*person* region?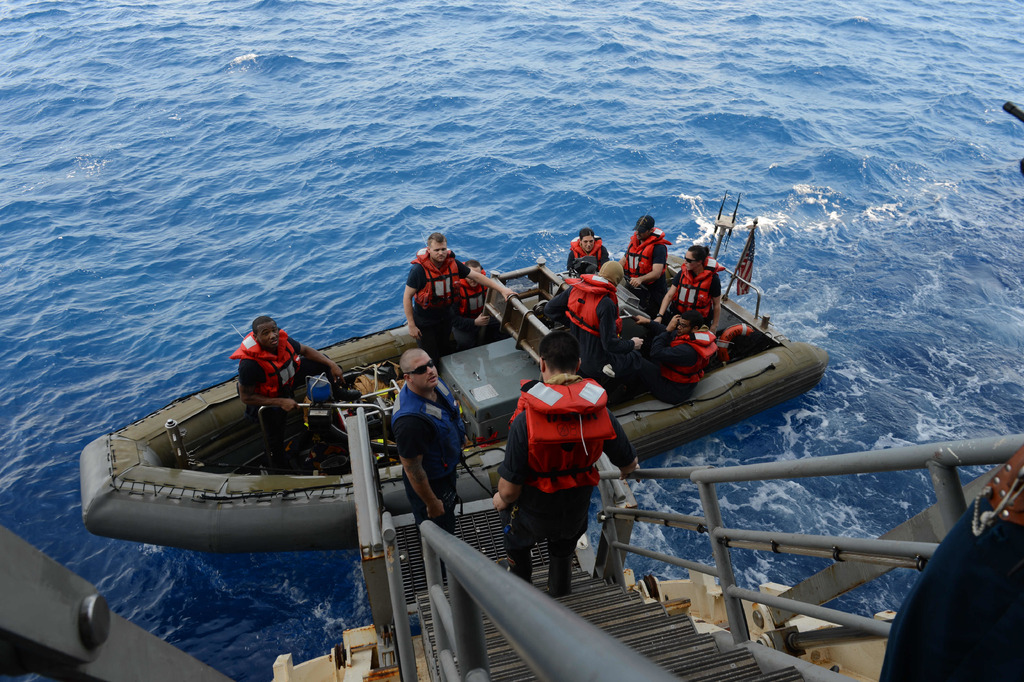
<region>631, 310, 721, 404</region>
